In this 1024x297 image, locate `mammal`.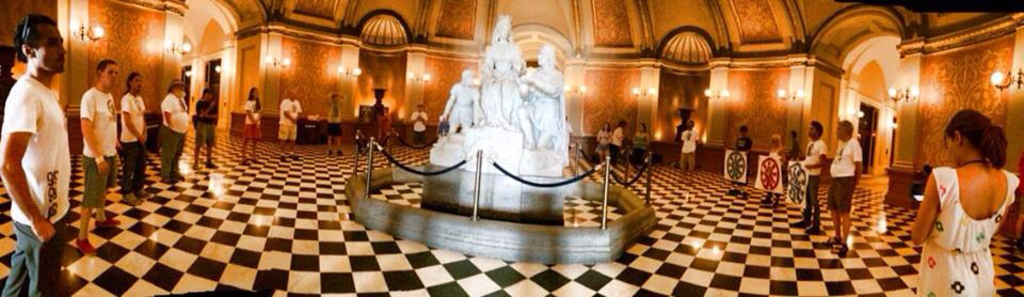
Bounding box: pyautogui.locateOnScreen(77, 54, 119, 256).
